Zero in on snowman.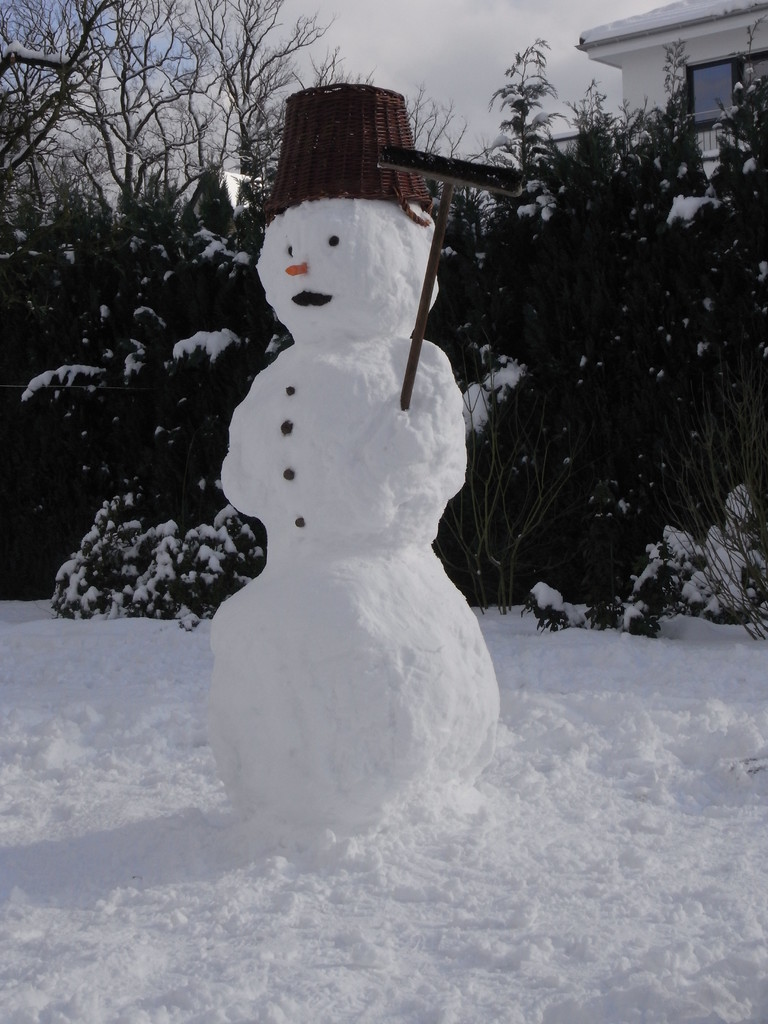
Zeroed in: 195/86/523/838.
